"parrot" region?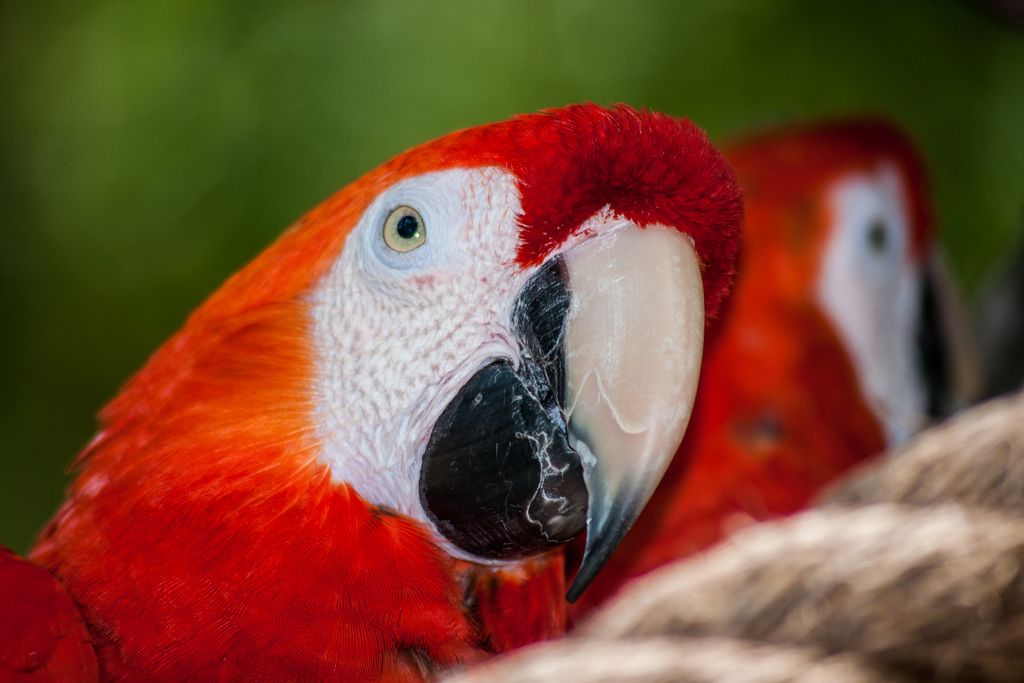
0,94,745,682
